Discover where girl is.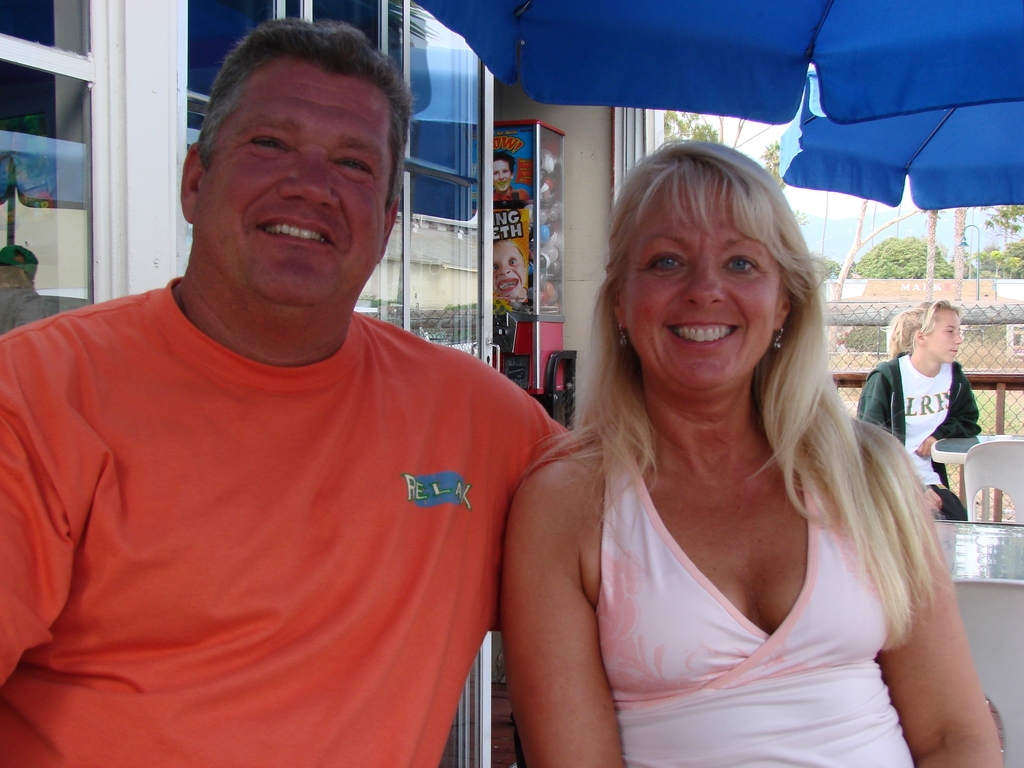
Discovered at [left=853, top=298, right=983, bottom=522].
